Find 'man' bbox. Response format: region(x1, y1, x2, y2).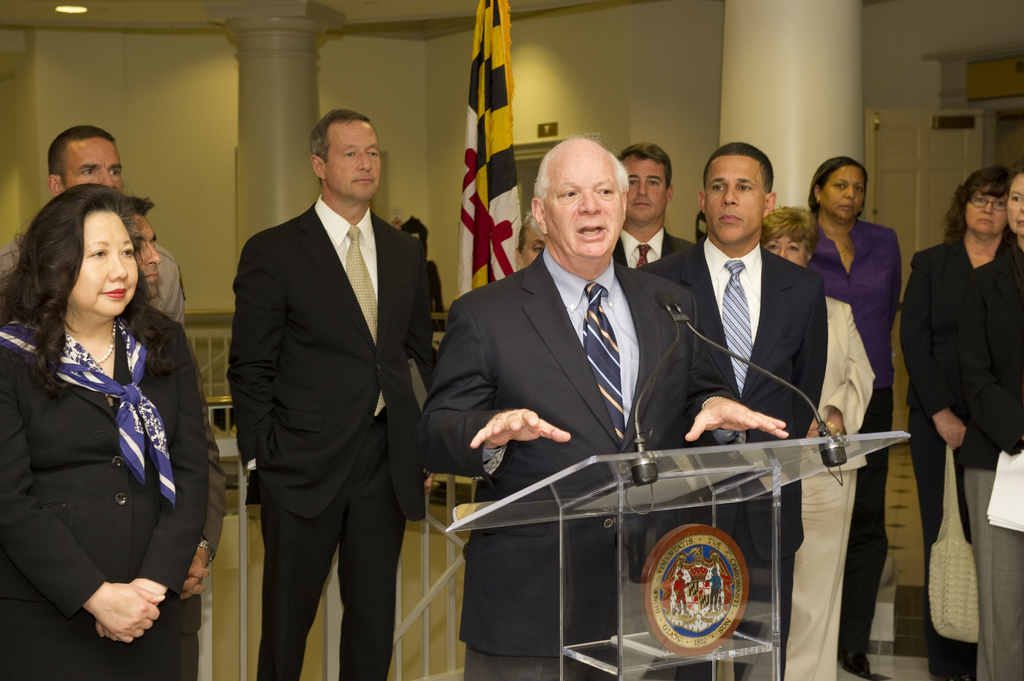
region(653, 150, 859, 598).
